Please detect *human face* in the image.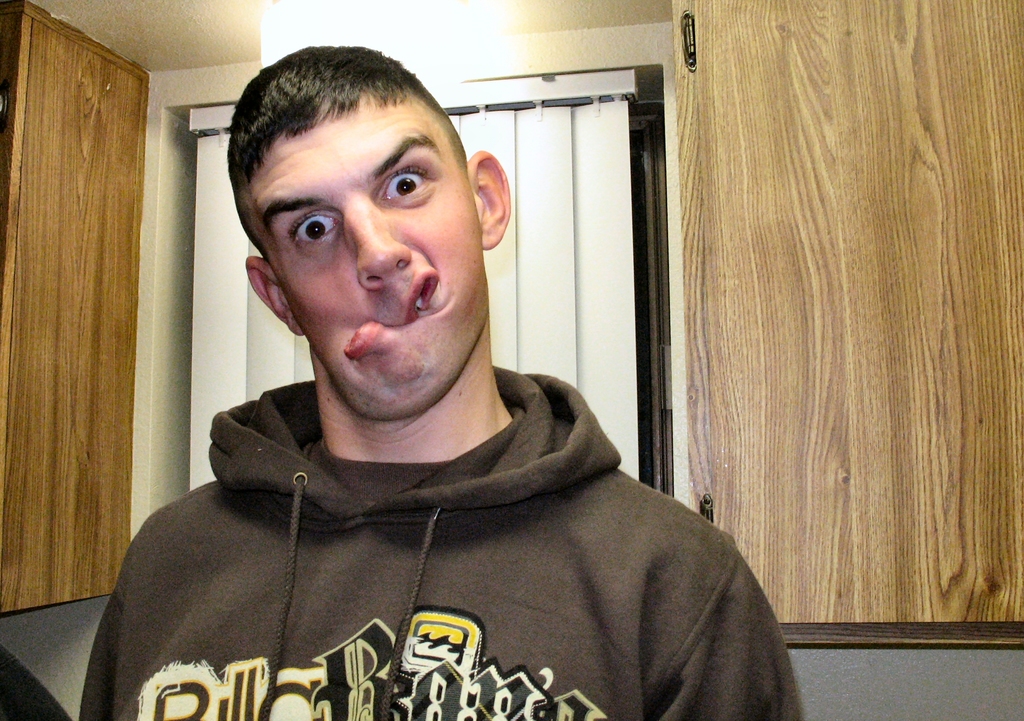
Rect(271, 109, 488, 428).
